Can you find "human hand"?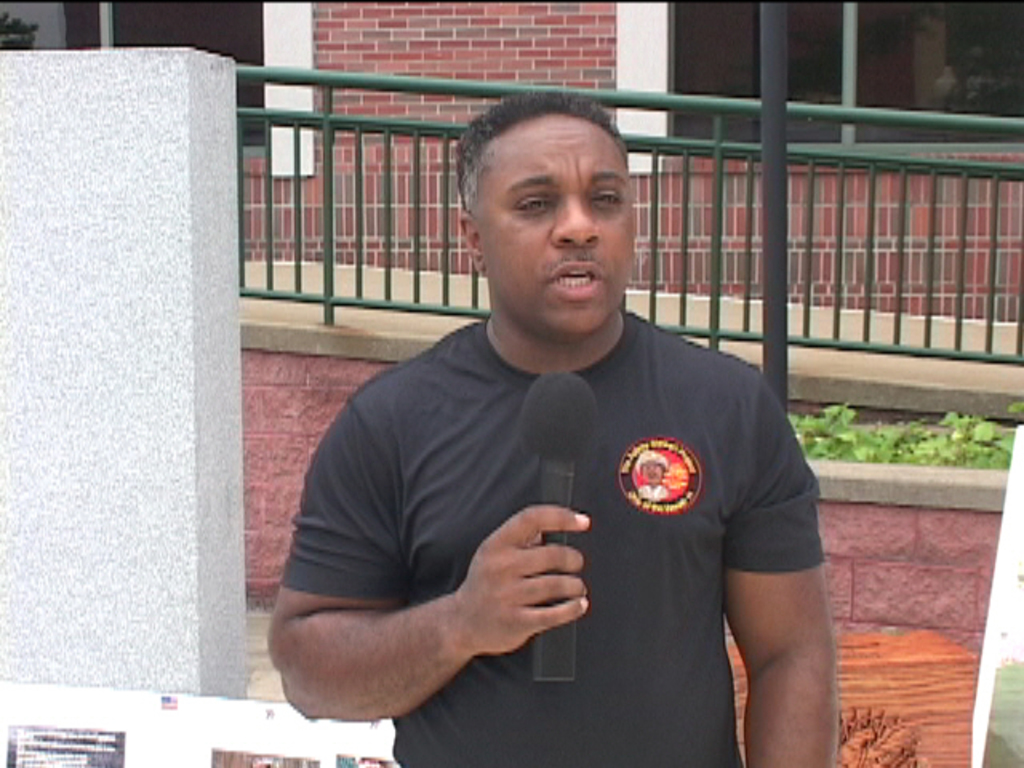
Yes, bounding box: box=[451, 499, 590, 654].
